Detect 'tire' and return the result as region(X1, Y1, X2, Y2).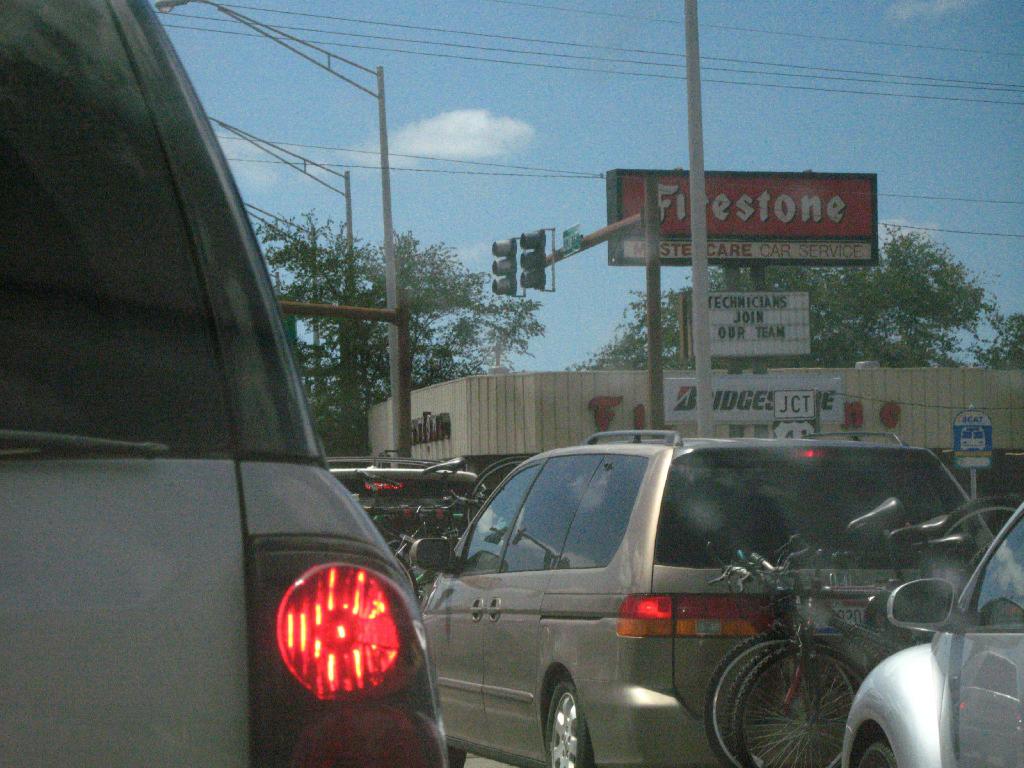
region(737, 641, 874, 767).
